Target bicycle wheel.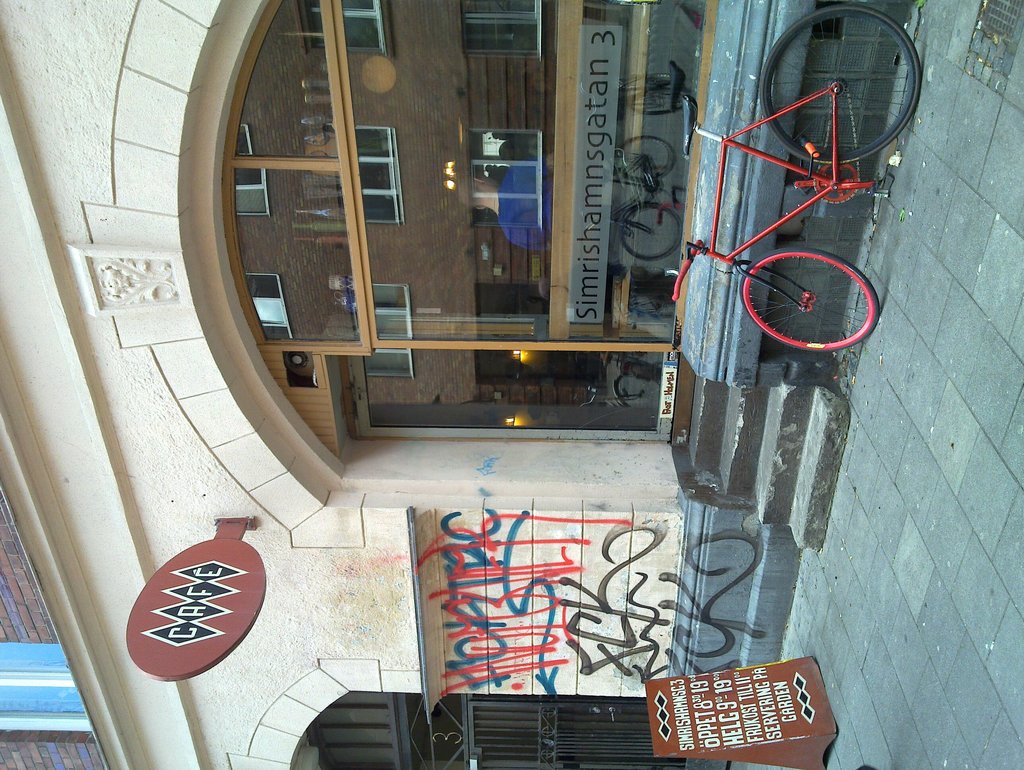
Target region: {"x1": 761, "y1": 0, "x2": 923, "y2": 165}.
